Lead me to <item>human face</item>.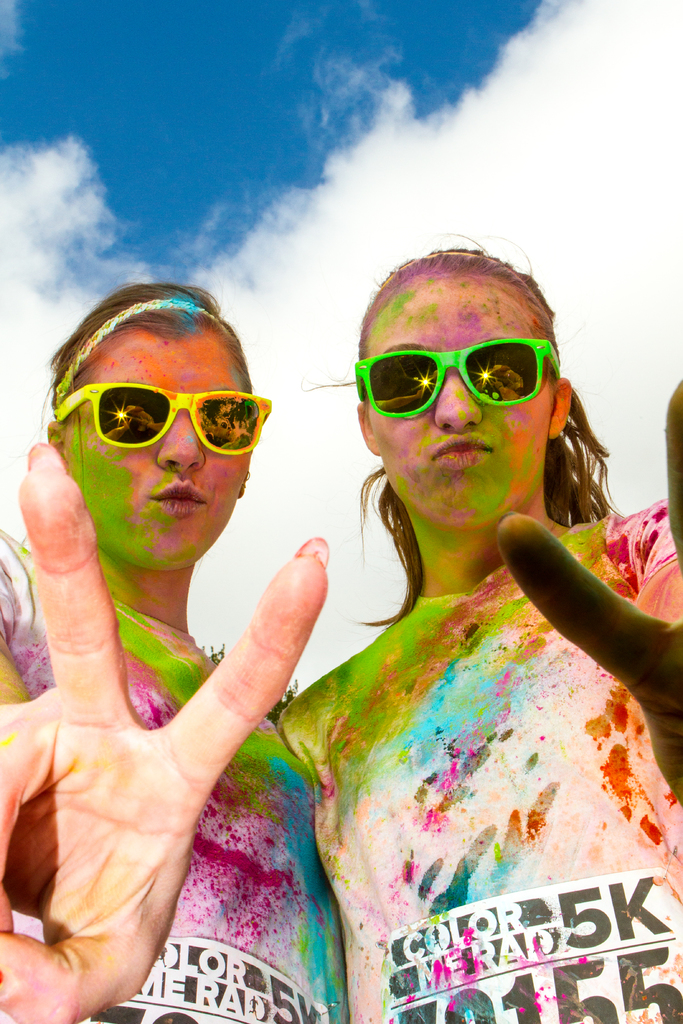
Lead to bbox(365, 273, 556, 528).
